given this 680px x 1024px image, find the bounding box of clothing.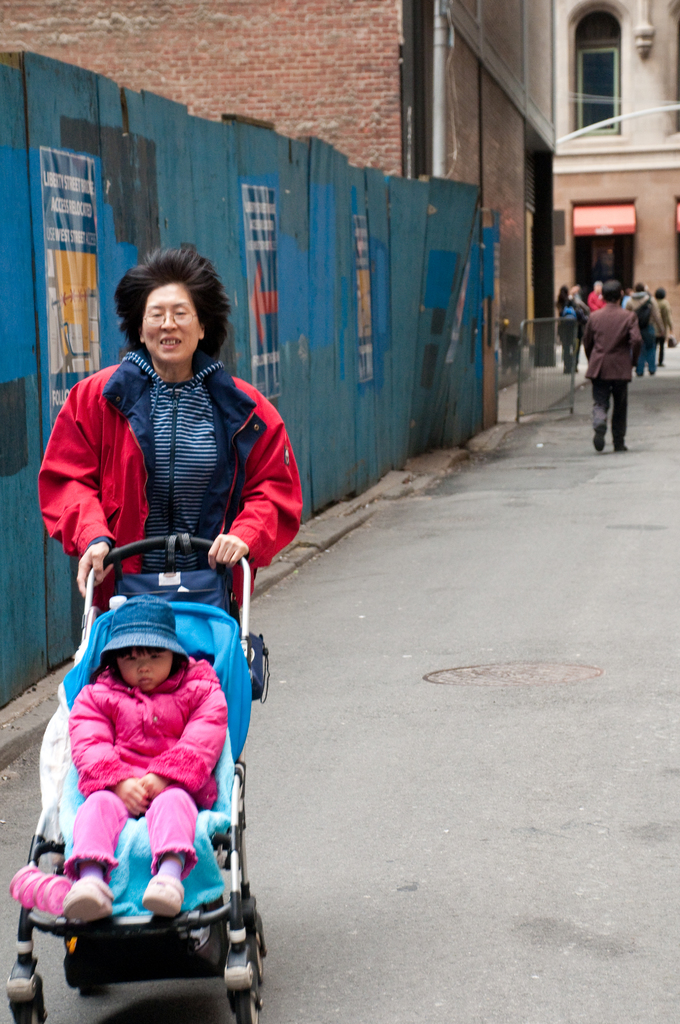
rect(588, 299, 639, 447).
